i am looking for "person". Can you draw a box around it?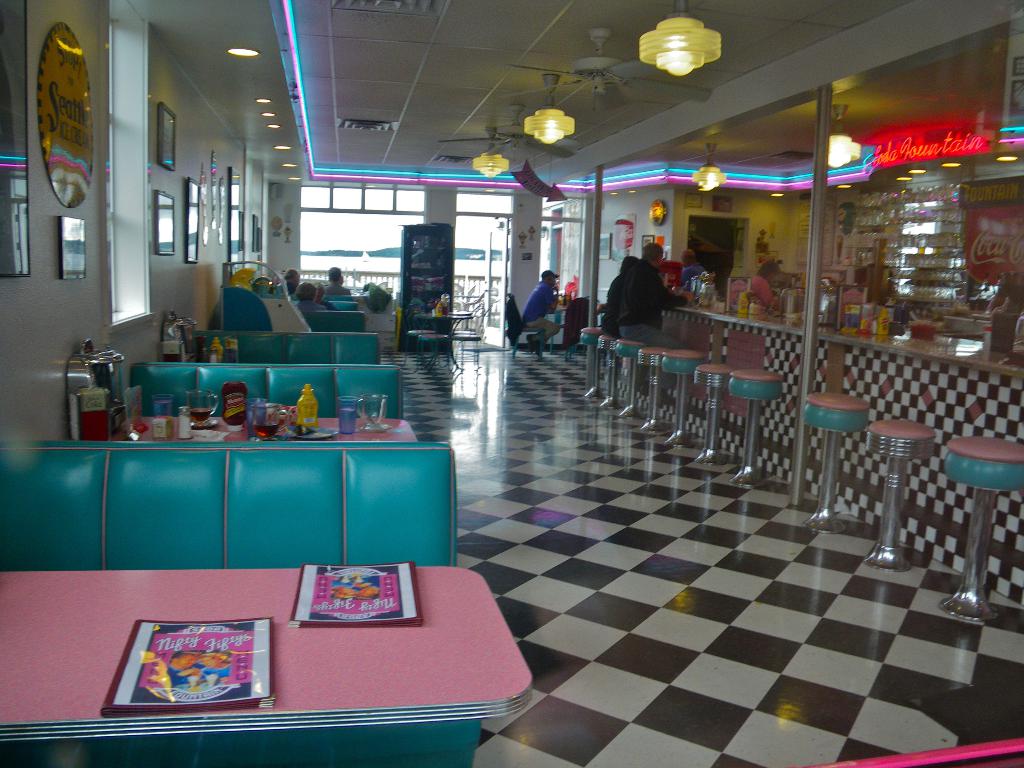
Sure, the bounding box is bbox=[597, 252, 644, 340].
